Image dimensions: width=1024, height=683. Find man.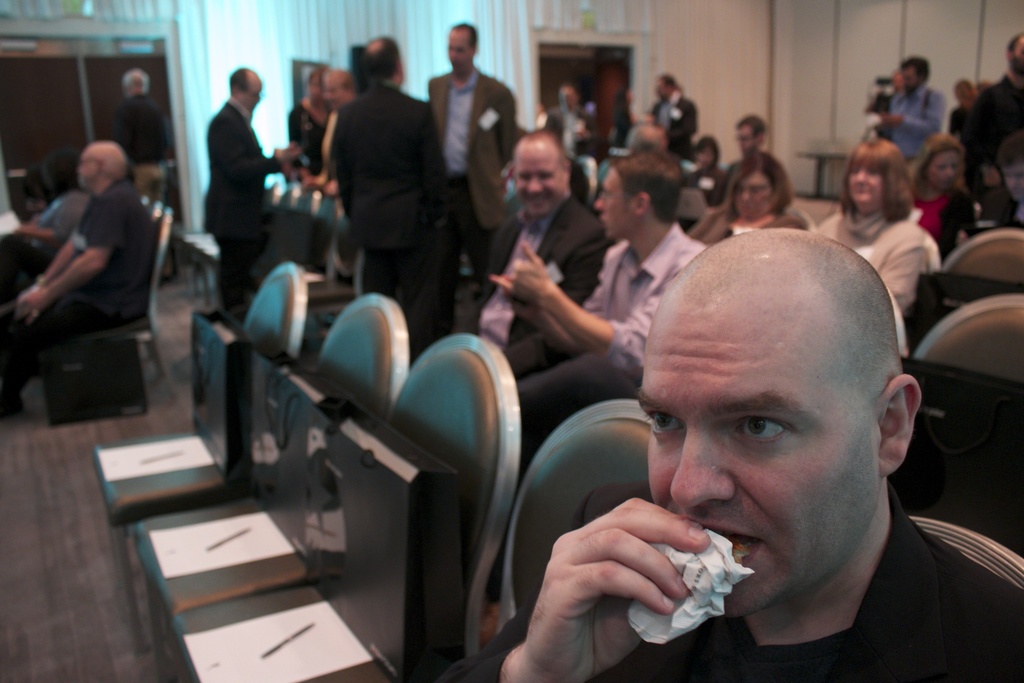
detection(115, 69, 175, 279).
